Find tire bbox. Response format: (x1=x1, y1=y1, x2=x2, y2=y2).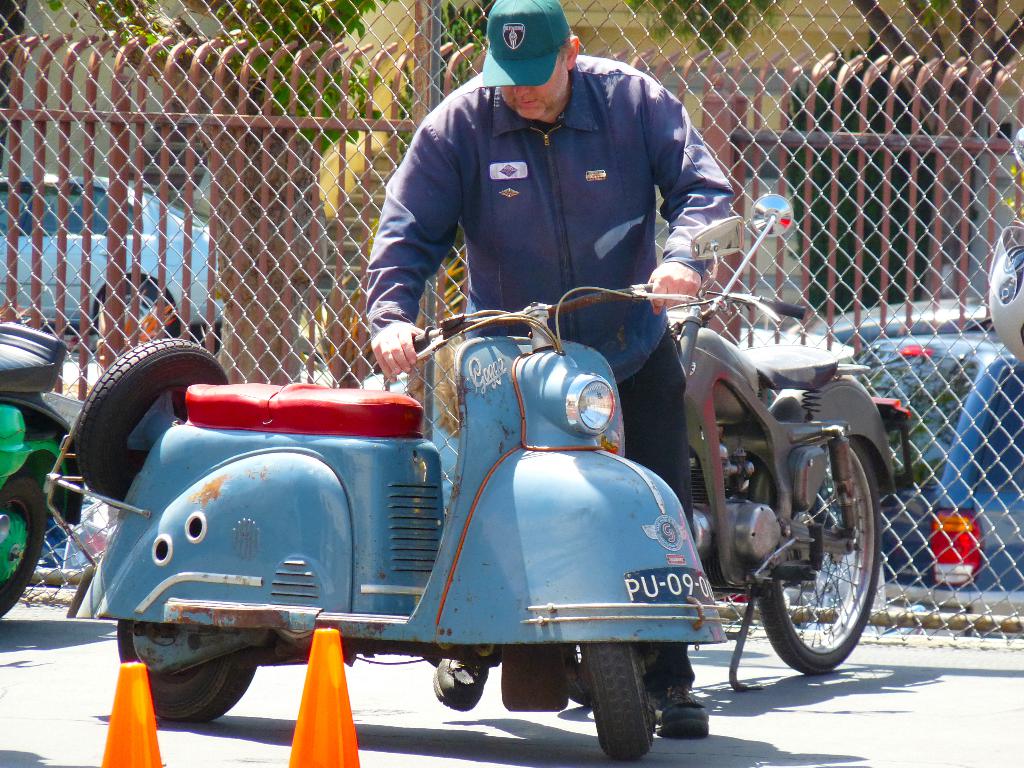
(x1=578, y1=641, x2=657, y2=760).
